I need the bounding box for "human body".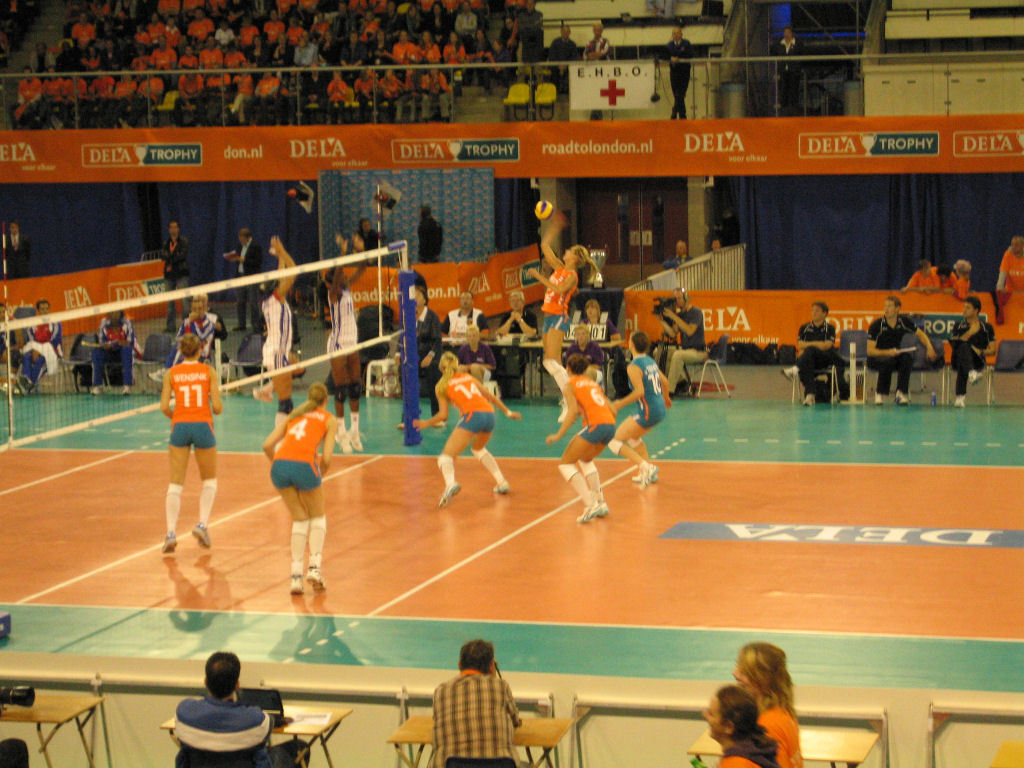
Here it is: (left=131, top=26, right=146, bottom=44).
